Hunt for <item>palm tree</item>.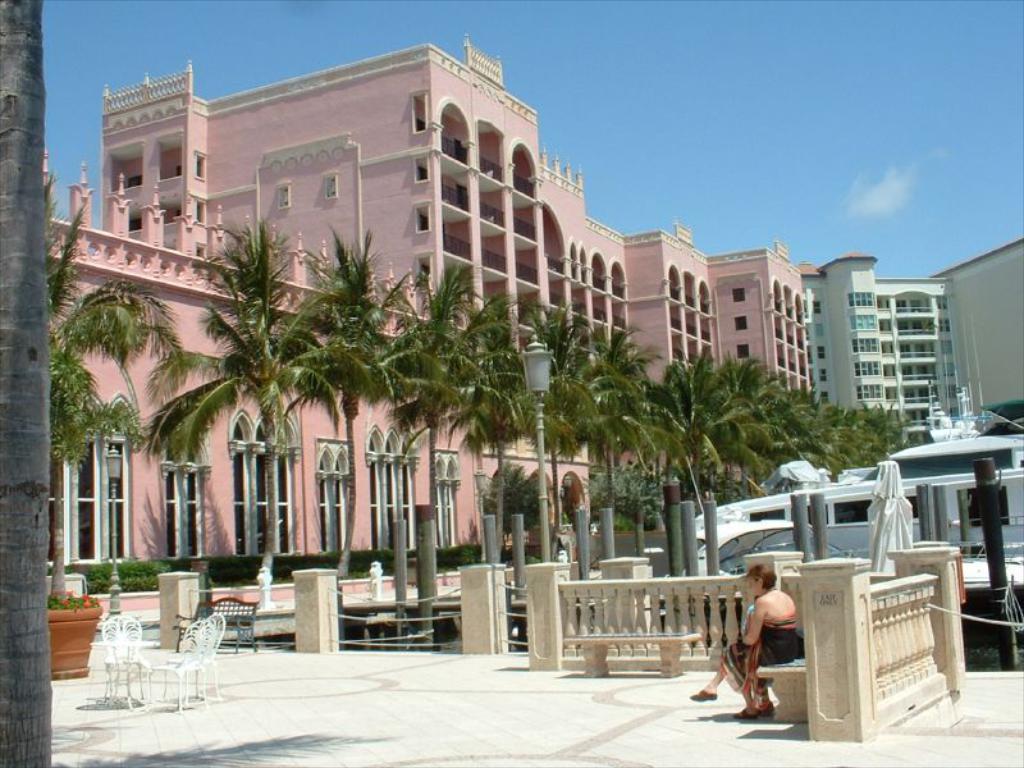
Hunted down at {"left": 0, "top": 0, "right": 50, "bottom": 767}.
